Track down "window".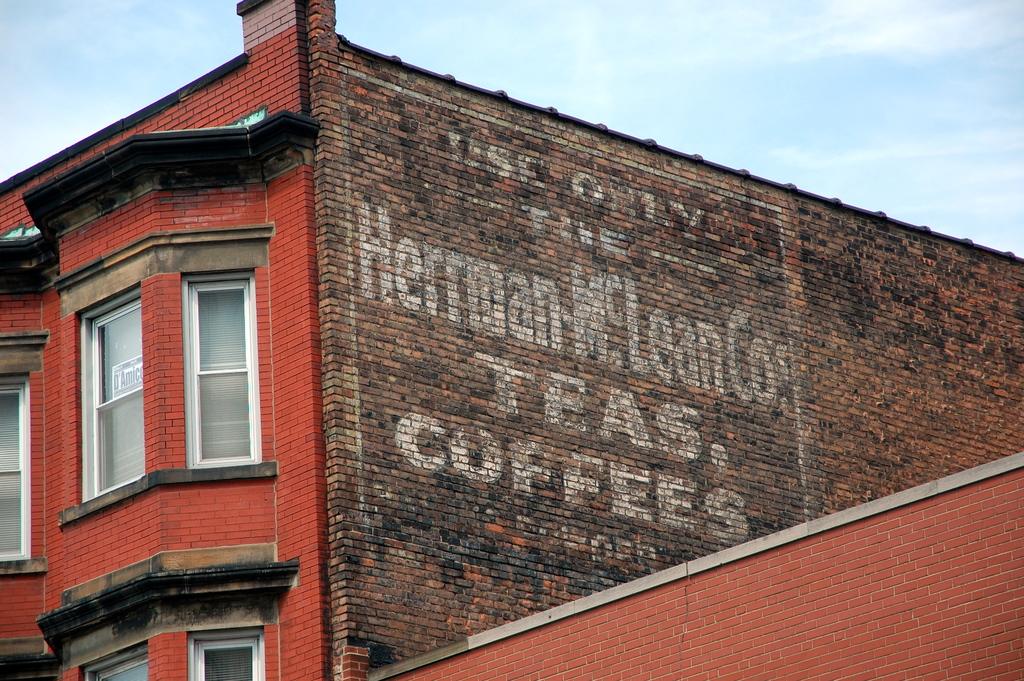
Tracked to bbox=[168, 247, 253, 476].
